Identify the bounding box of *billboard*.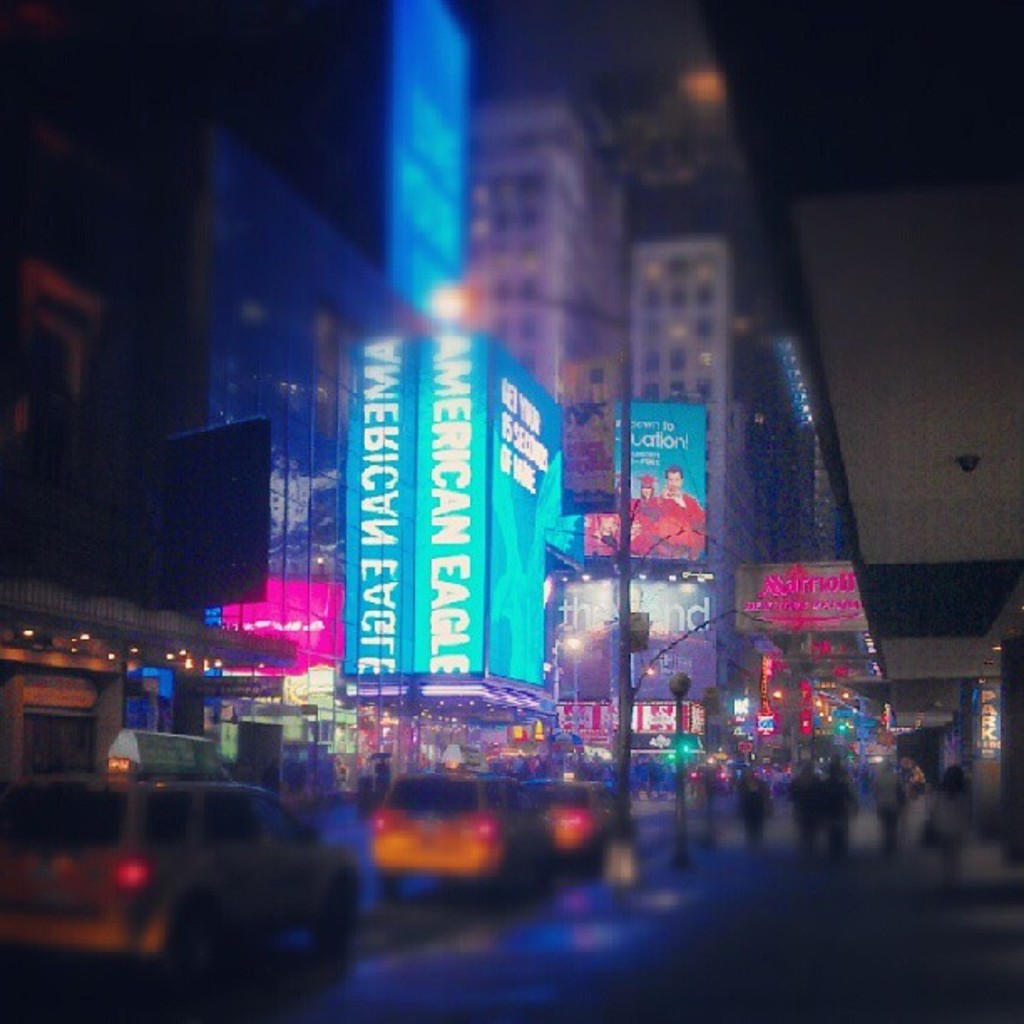
13/420/258/604.
